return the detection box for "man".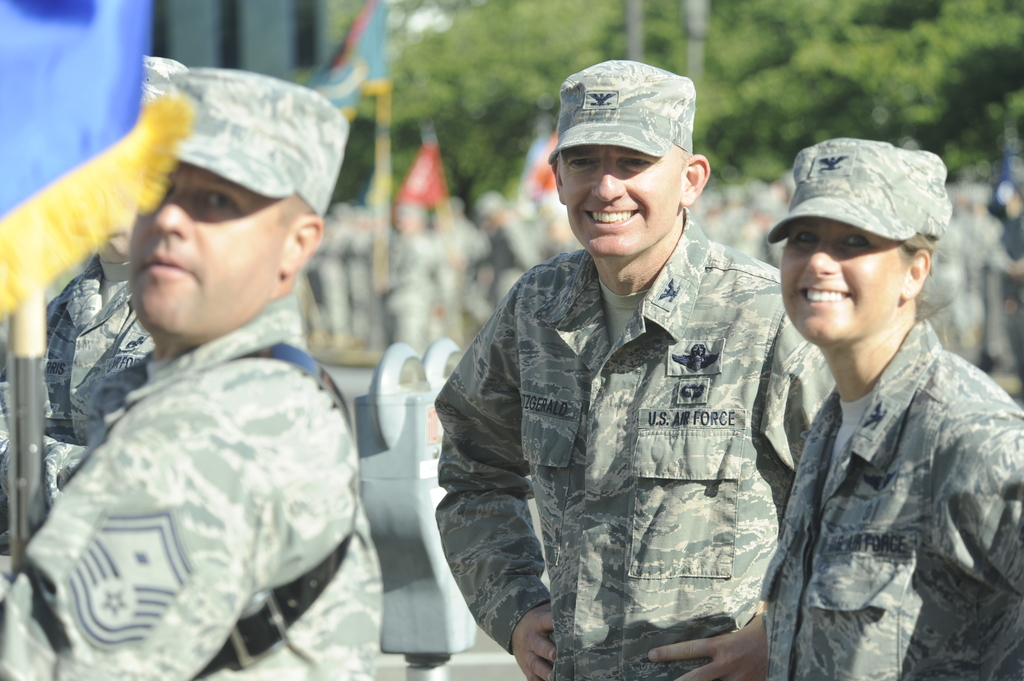
l=431, t=56, r=840, b=680.
